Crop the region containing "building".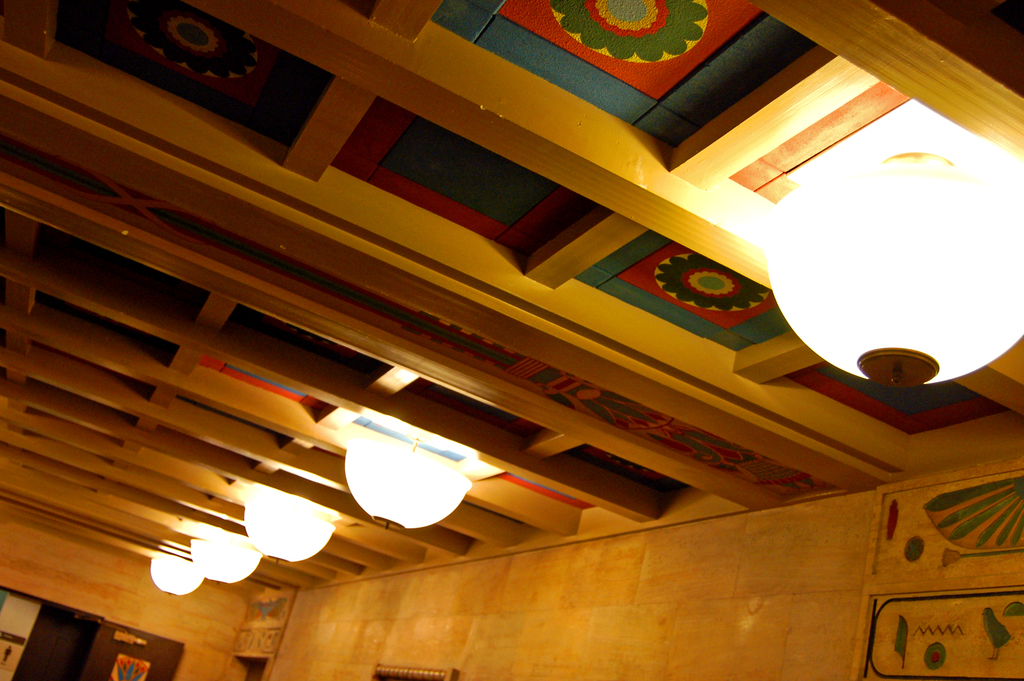
Crop region: crop(0, 0, 1023, 675).
